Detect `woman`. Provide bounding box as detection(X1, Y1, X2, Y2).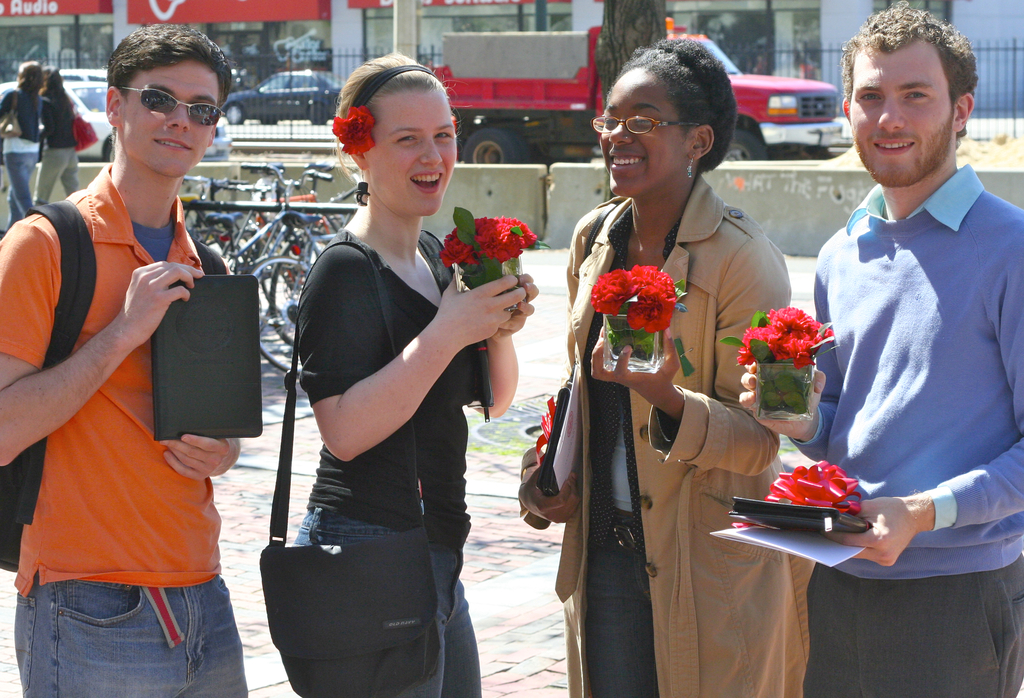
detection(508, 31, 818, 697).
